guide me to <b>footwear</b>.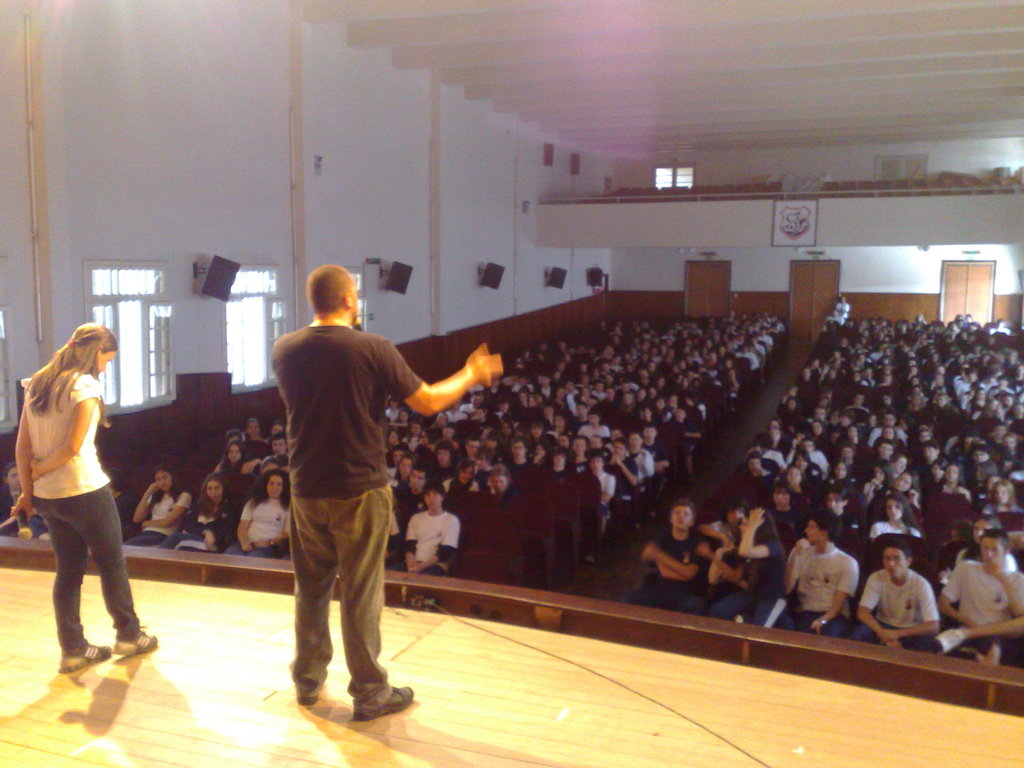
Guidance: x1=296, y1=662, x2=323, y2=707.
